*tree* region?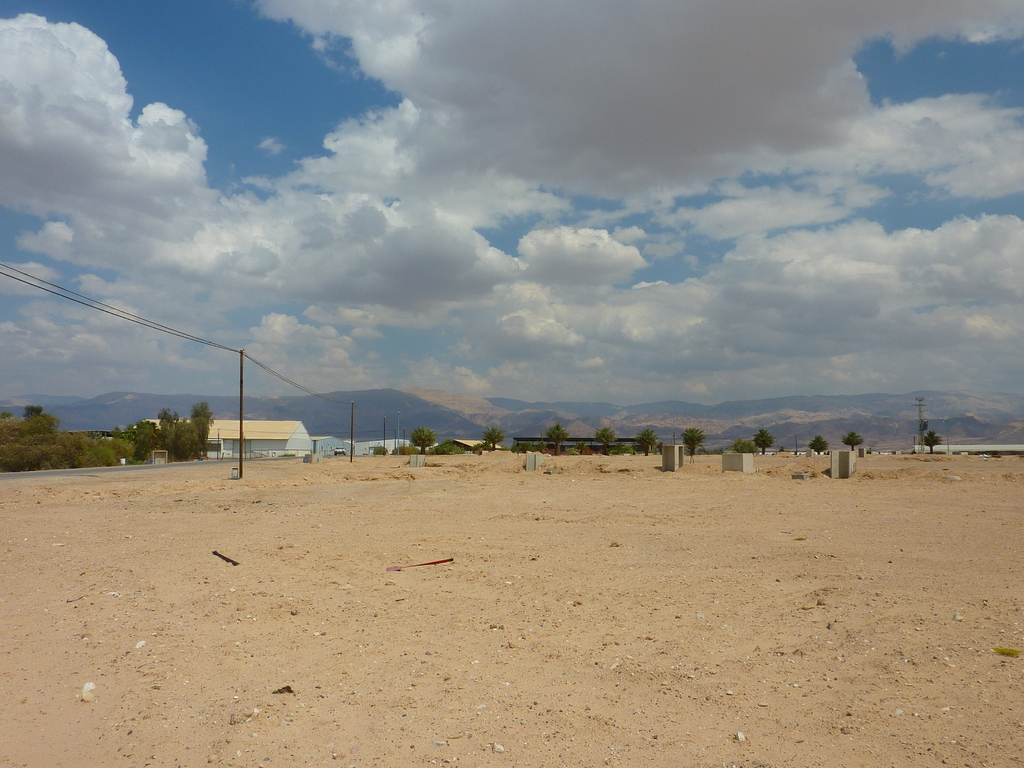
locate(751, 428, 777, 456)
